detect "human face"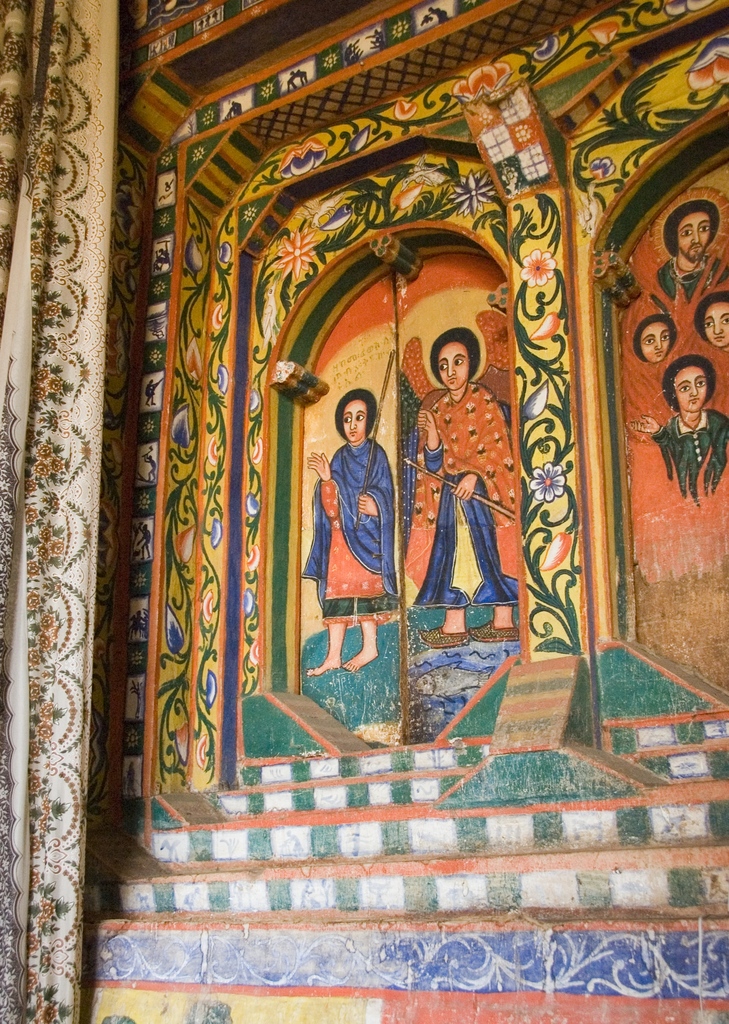
l=640, t=319, r=669, b=362
